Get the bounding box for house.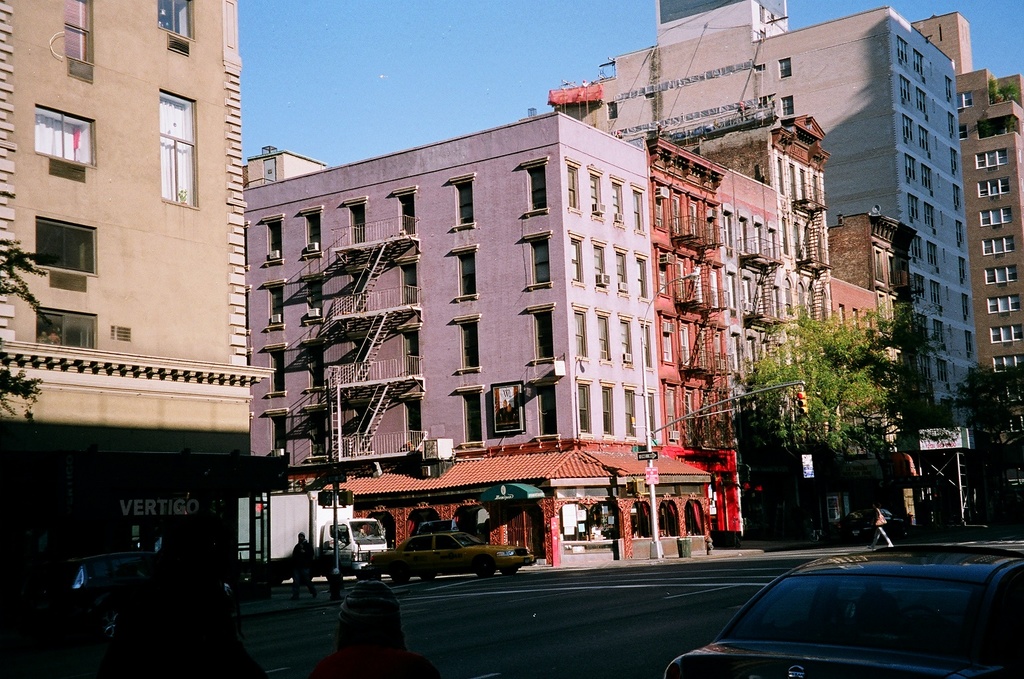
Rect(867, 220, 942, 452).
